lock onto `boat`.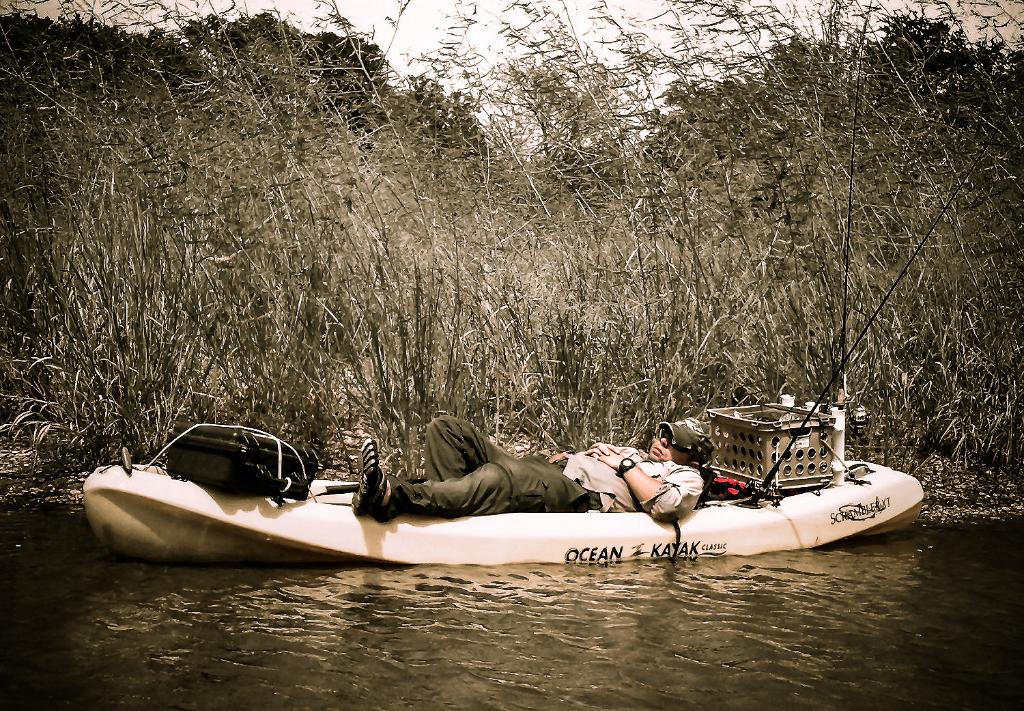
Locked: x1=104 y1=407 x2=941 y2=570.
